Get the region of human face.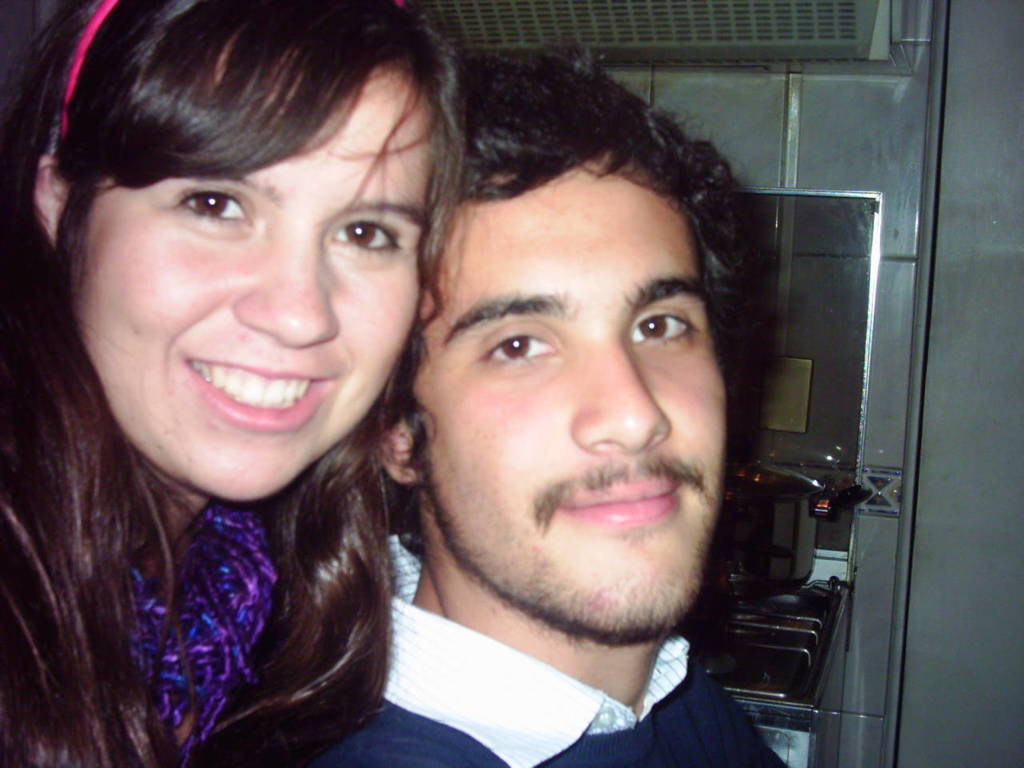
box(422, 160, 728, 642).
